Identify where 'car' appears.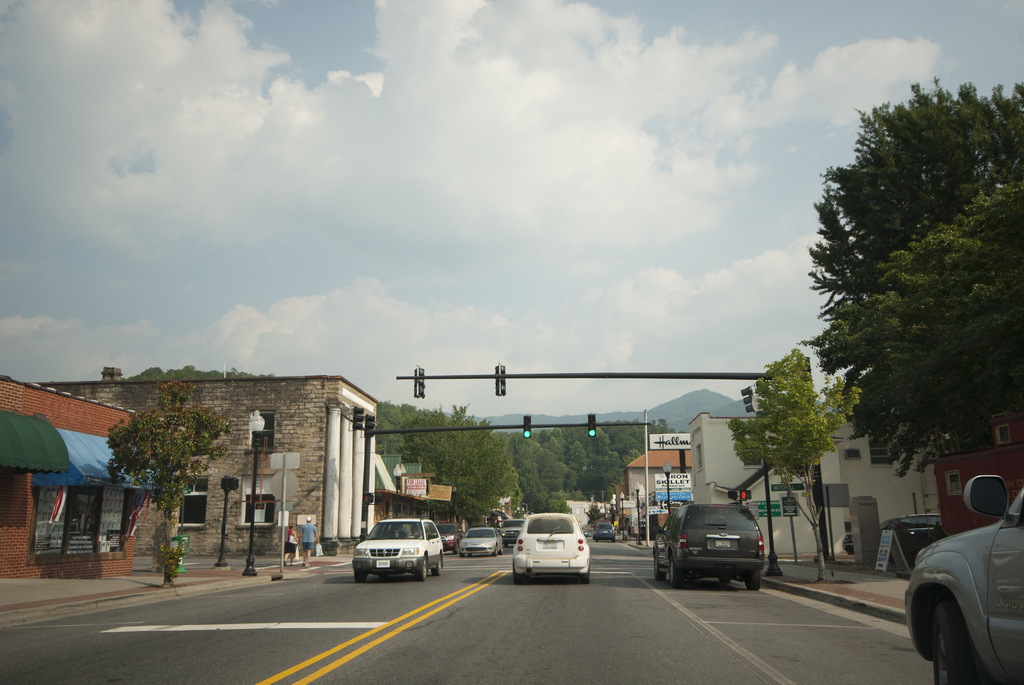
Appears at [left=652, top=500, right=767, bottom=594].
